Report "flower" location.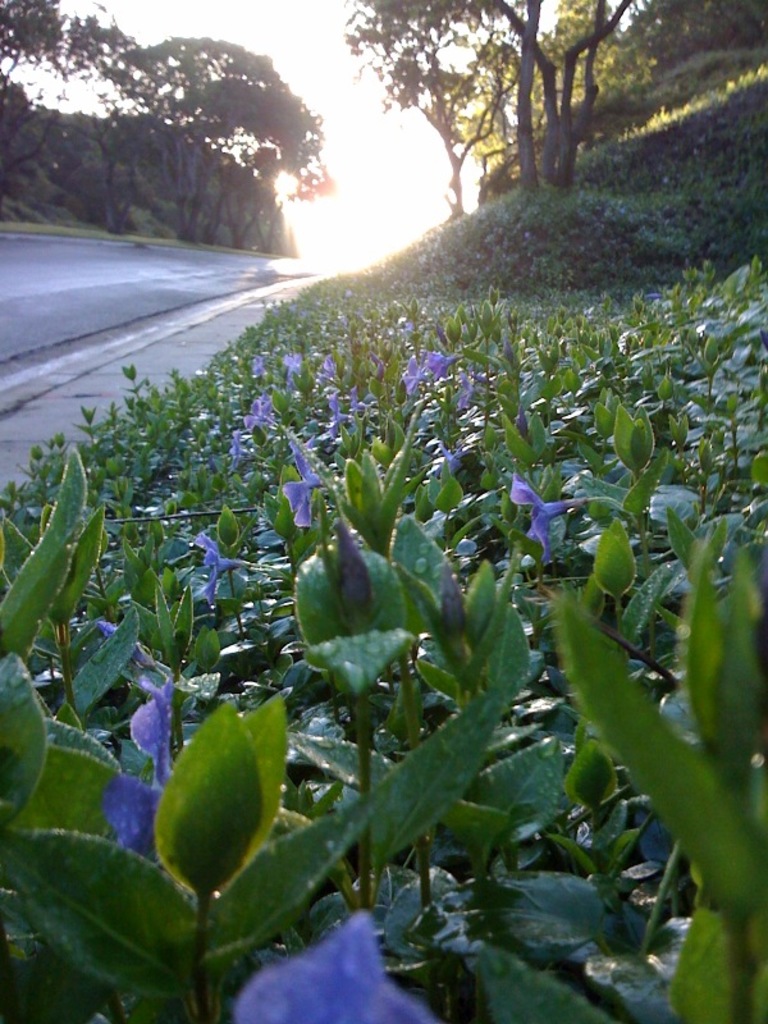
Report: [x1=399, y1=352, x2=439, y2=389].
